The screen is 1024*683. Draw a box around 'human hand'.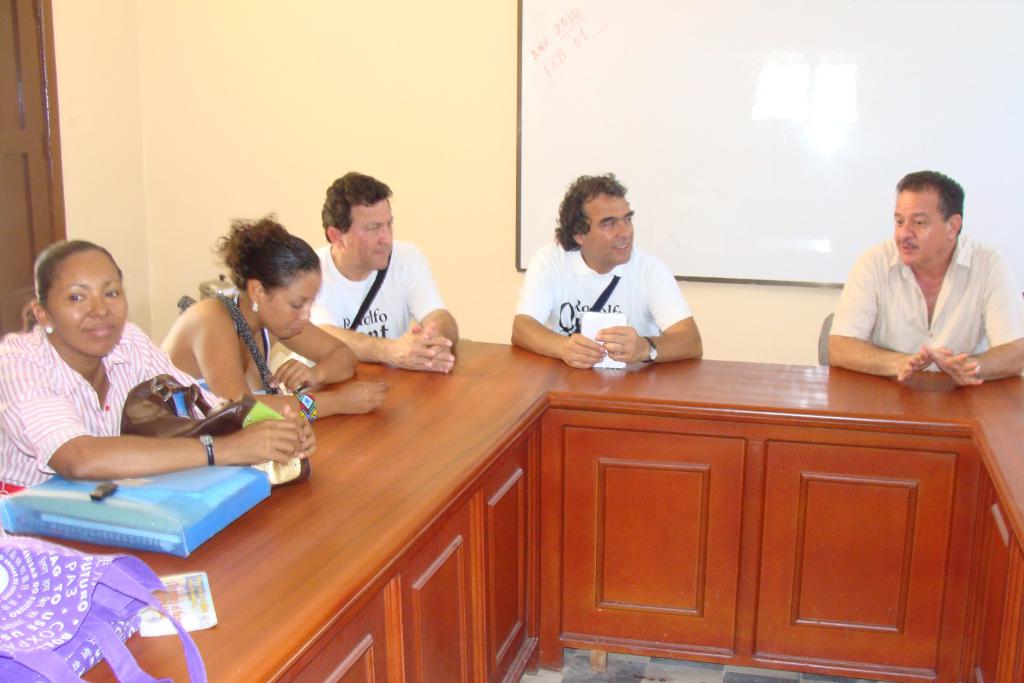
select_region(279, 404, 317, 459).
